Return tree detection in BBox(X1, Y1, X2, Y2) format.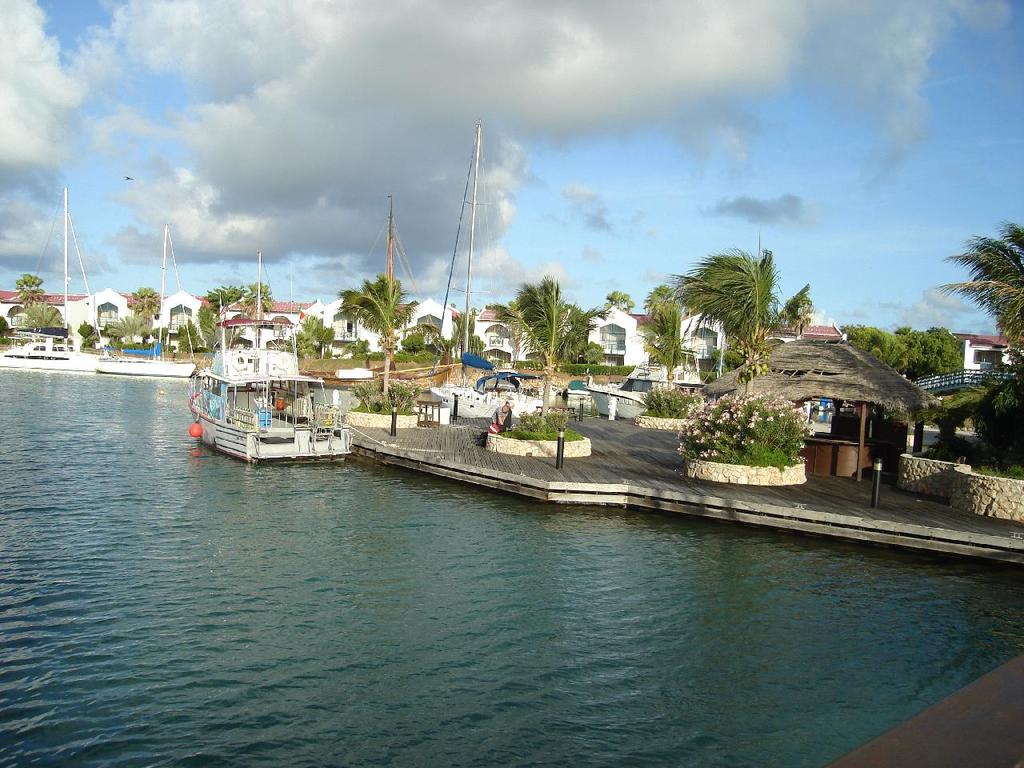
BBox(490, 270, 614, 430).
